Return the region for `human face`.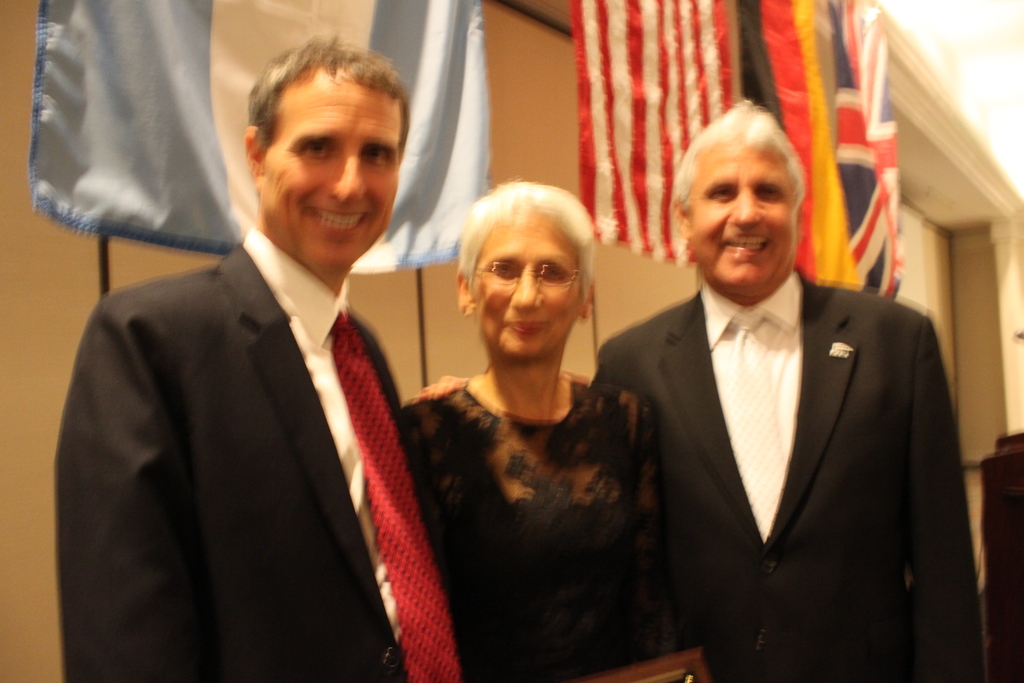
locate(268, 79, 399, 268).
